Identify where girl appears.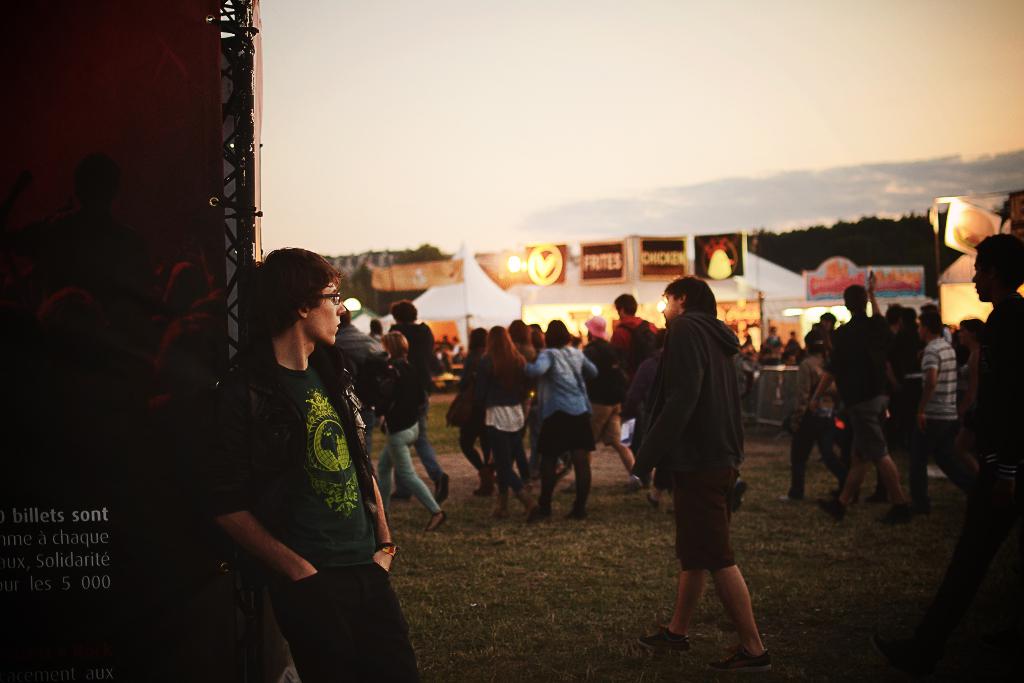
Appears at box(470, 321, 536, 513).
